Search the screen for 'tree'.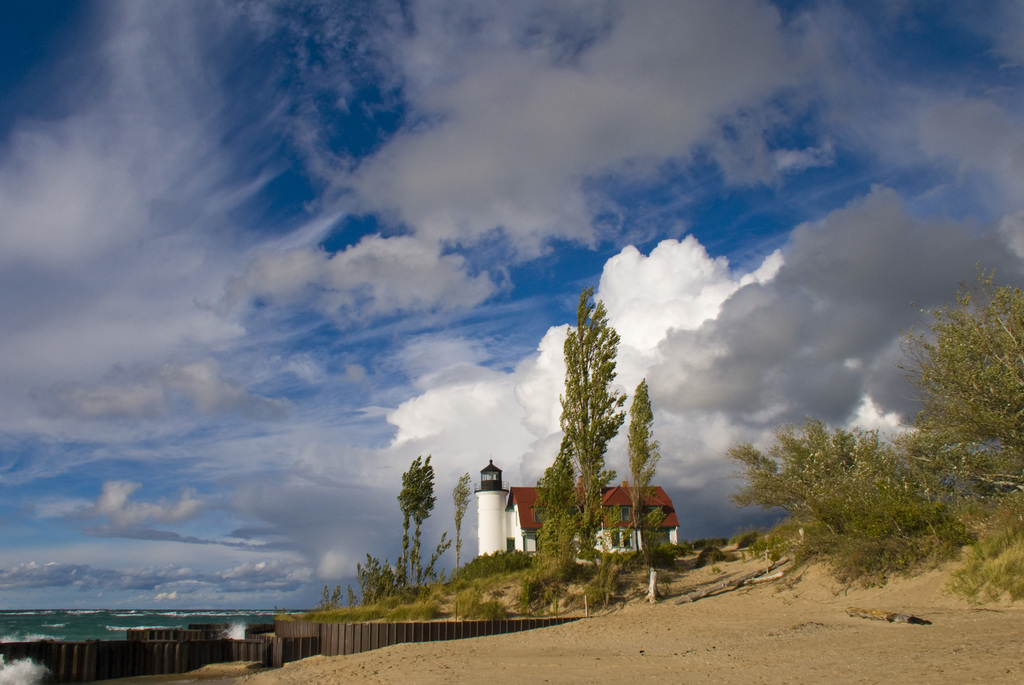
Found at <box>891,264,1023,513</box>.
